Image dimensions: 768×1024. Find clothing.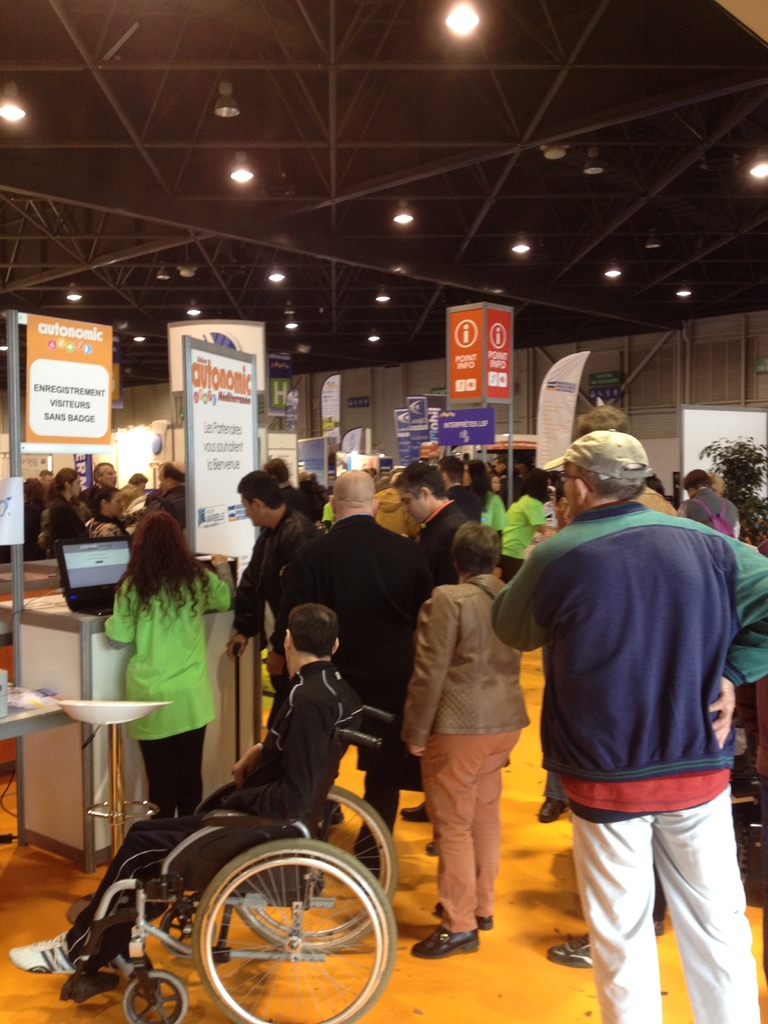
Rect(510, 490, 552, 591).
